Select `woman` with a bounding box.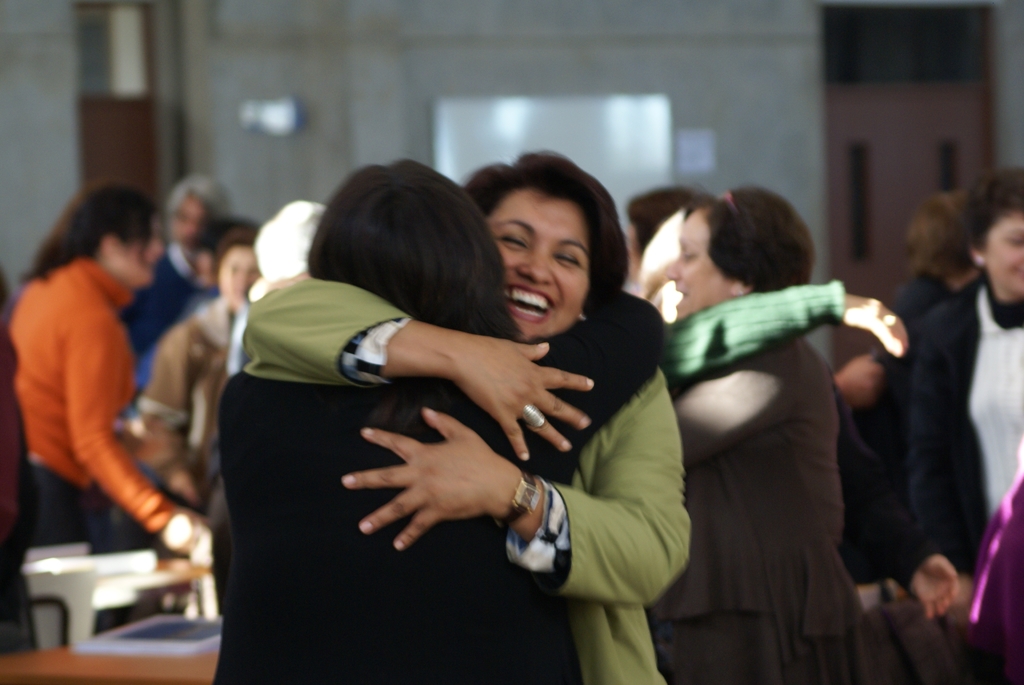
(214,160,668,684).
